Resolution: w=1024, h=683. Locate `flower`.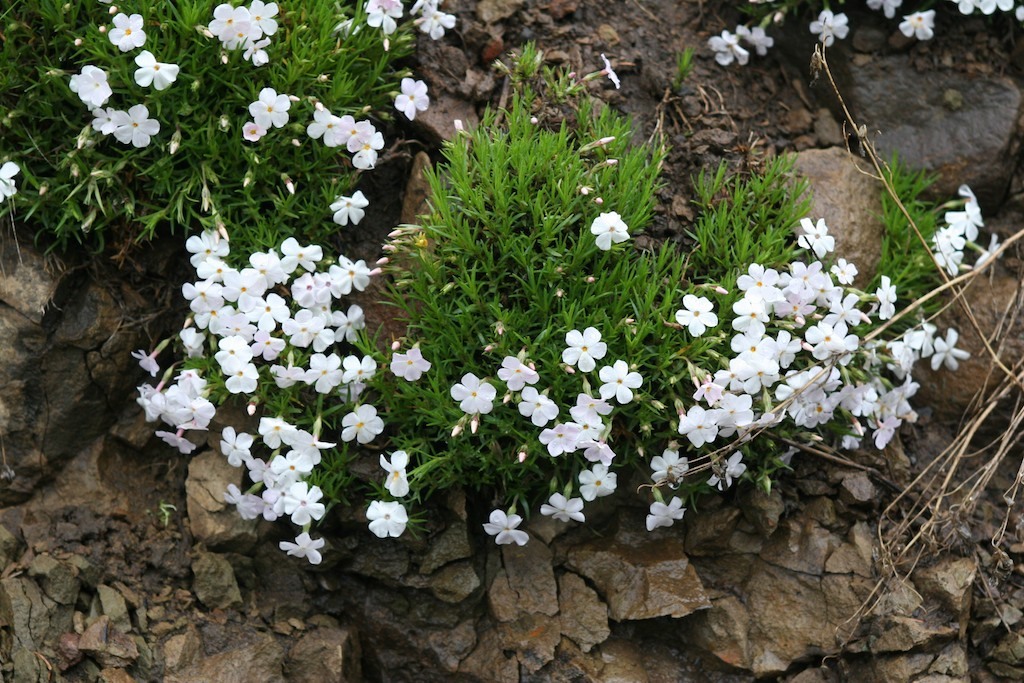
bbox=(899, 9, 937, 44).
